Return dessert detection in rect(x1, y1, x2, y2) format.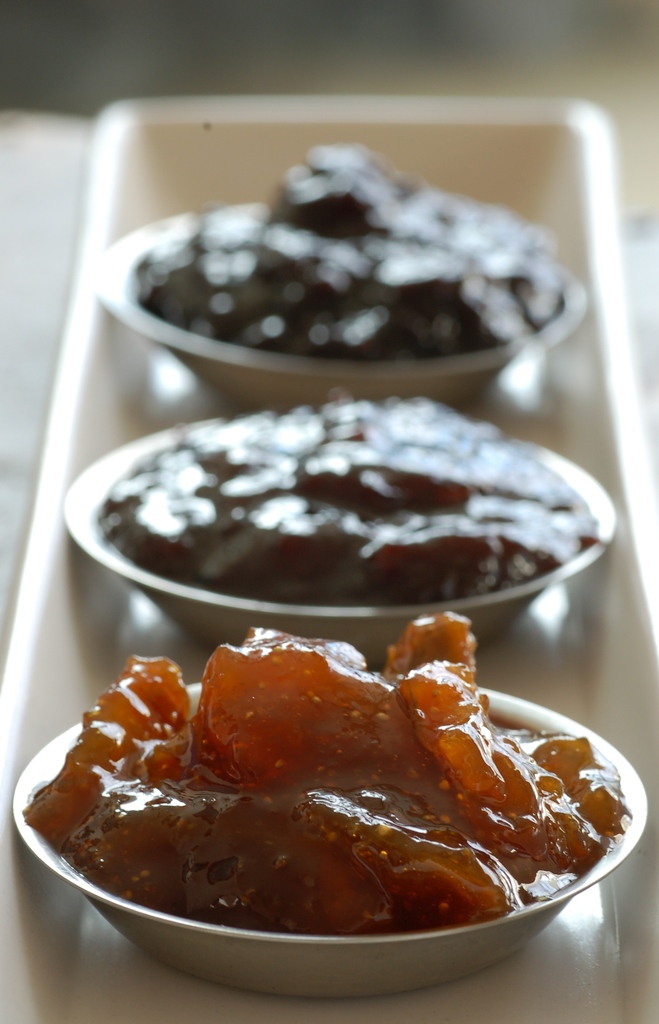
rect(105, 394, 597, 611).
